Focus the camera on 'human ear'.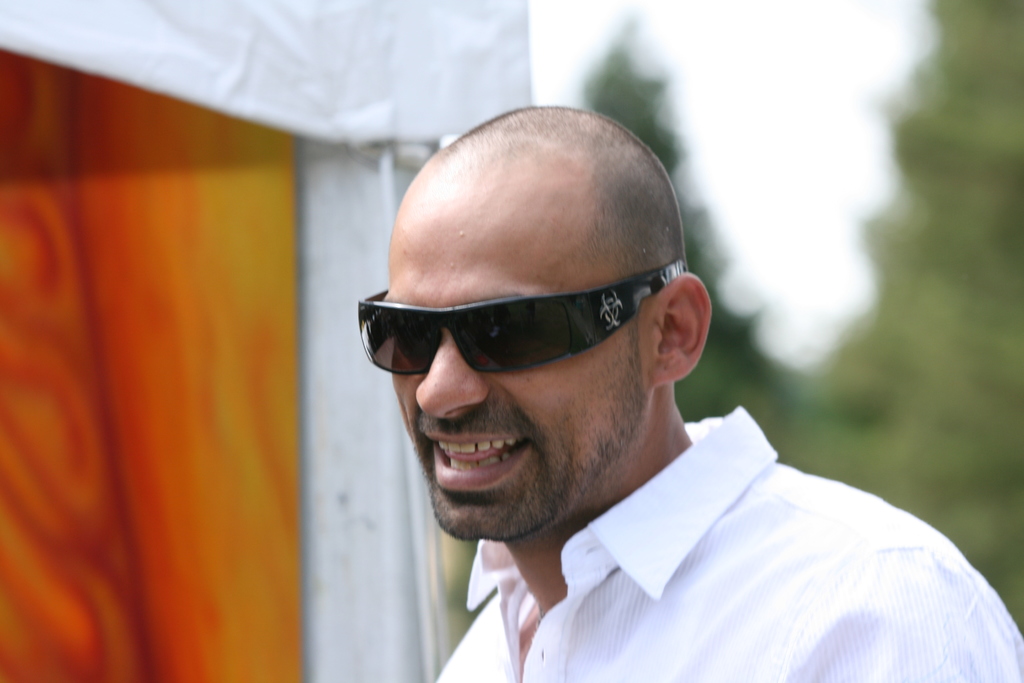
Focus region: {"left": 648, "top": 276, "right": 709, "bottom": 383}.
